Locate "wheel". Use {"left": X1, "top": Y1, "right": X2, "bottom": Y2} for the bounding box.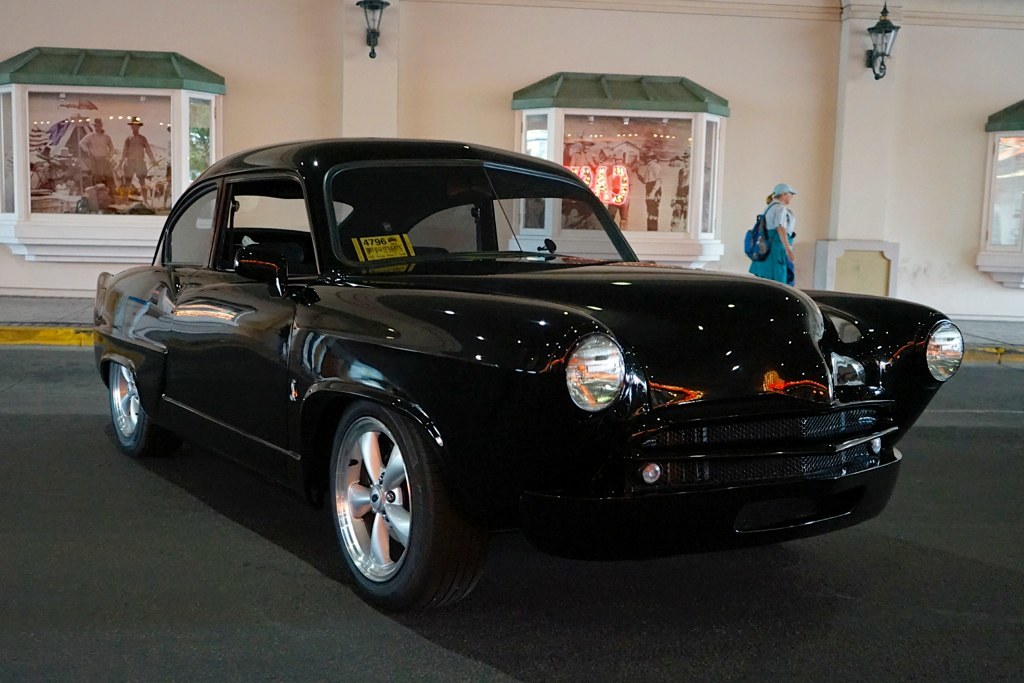
{"left": 321, "top": 395, "right": 442, "bottom": 609}.
